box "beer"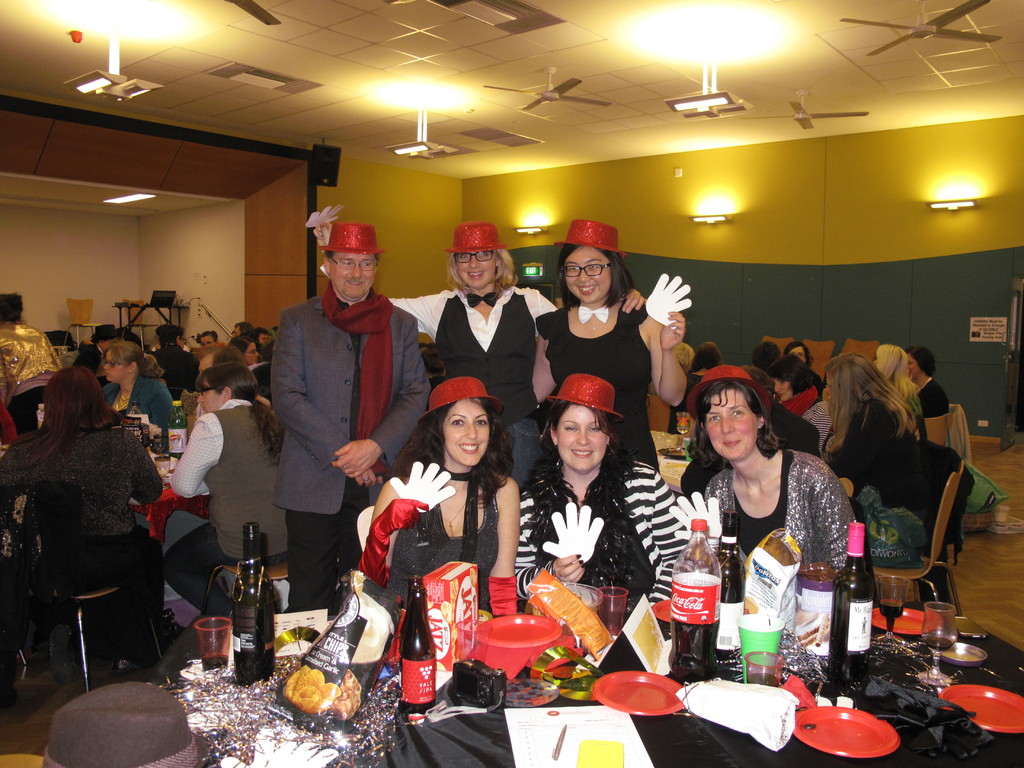
235, 523, 286, 673
